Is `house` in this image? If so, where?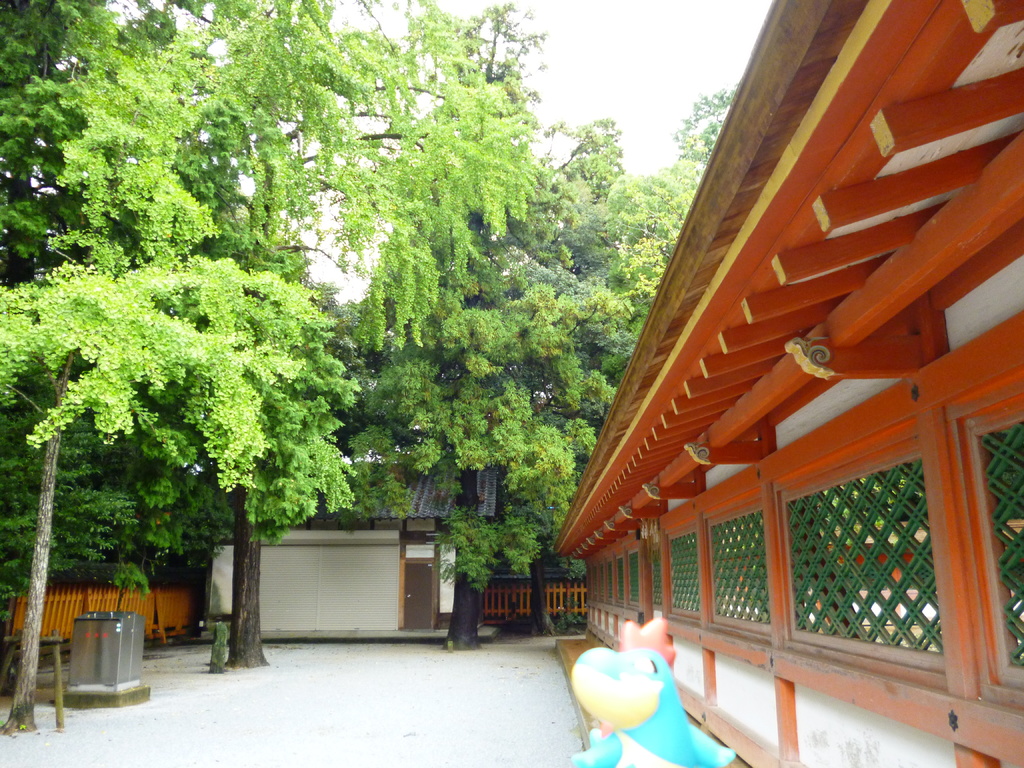
Yes, at x1=494, y1=0, x2=1012, y2=730.
